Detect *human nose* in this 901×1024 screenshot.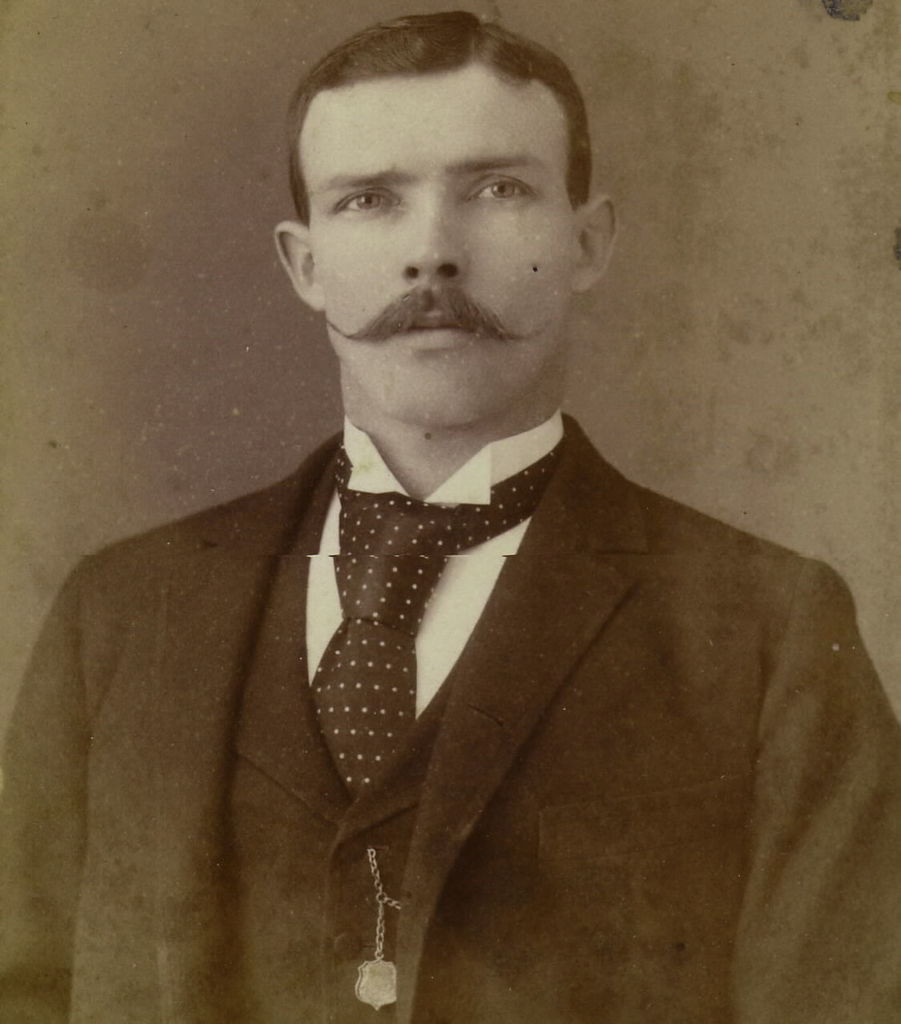
Detection: bbox=(391, 188, 470, 288).
